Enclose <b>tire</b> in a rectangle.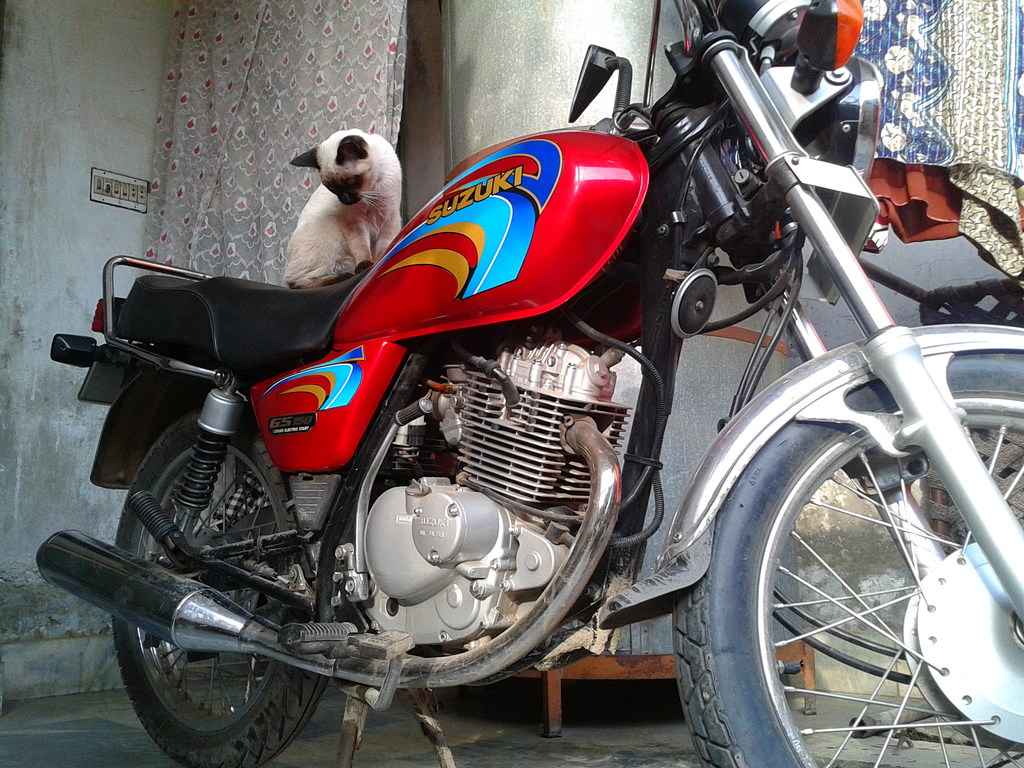
l=667, t=351, r=1023, b=767.
